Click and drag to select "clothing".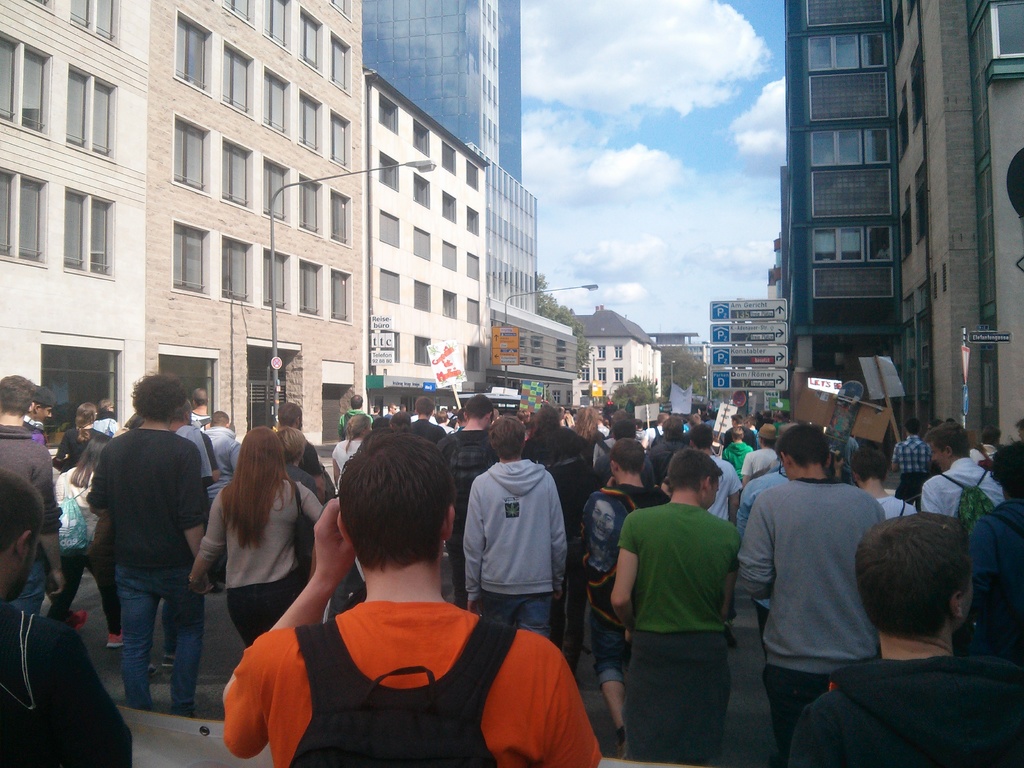
Selection: 1/425/61/605.
